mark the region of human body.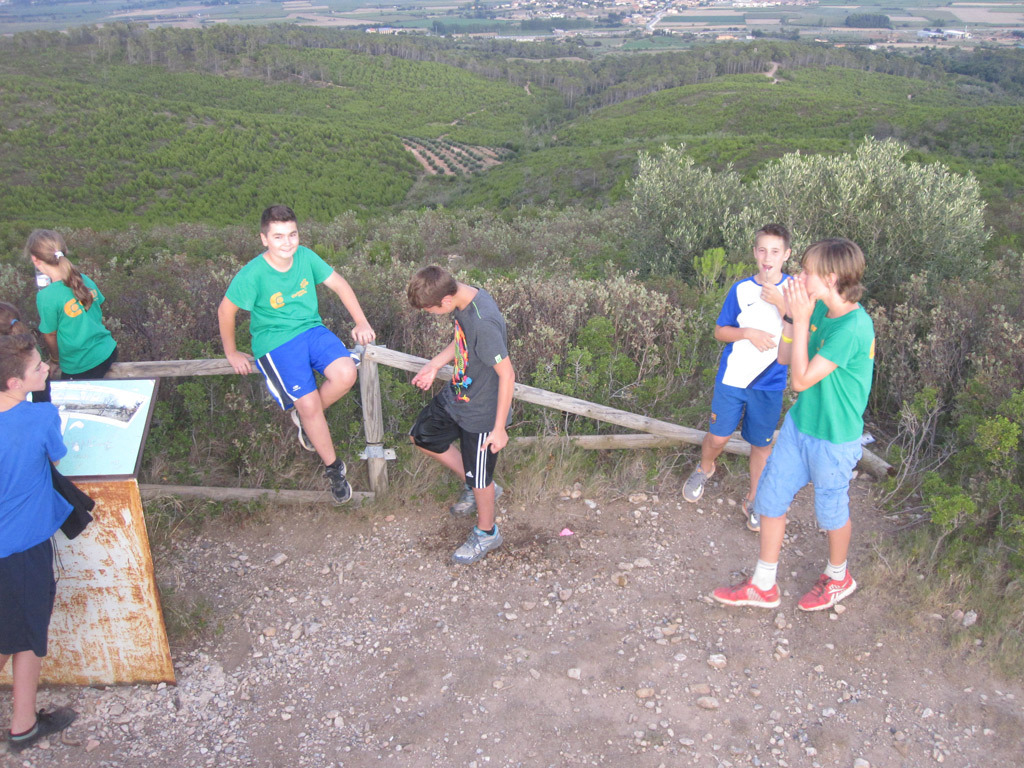
Region: left=709, top=235, right=880, bottom=615.
